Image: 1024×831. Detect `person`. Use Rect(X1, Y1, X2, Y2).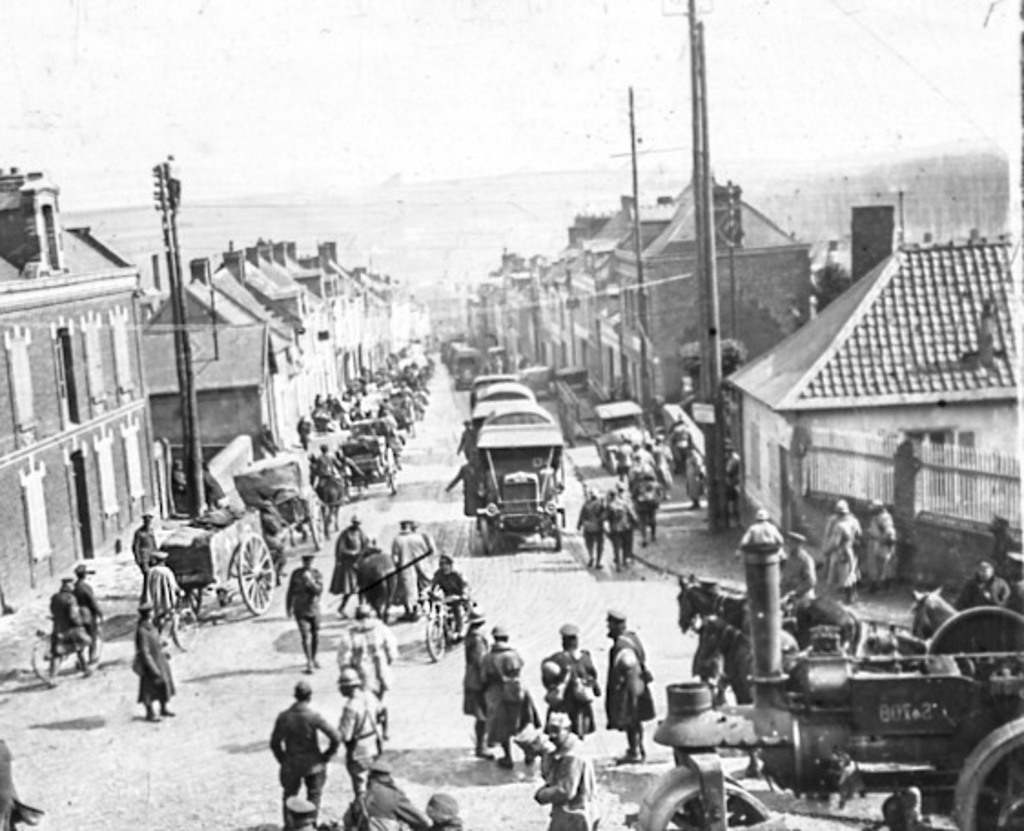
Rect(785, 530, 824, 654).
